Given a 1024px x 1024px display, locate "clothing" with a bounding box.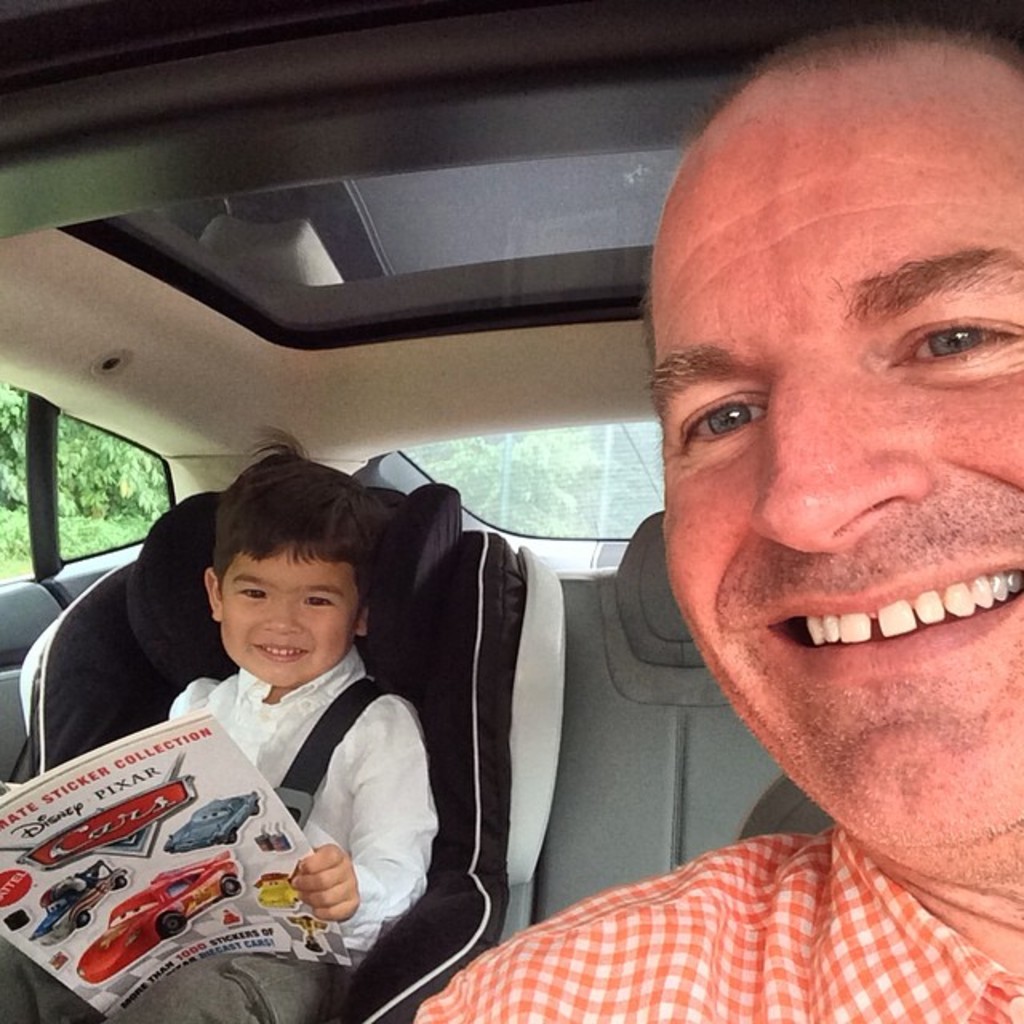
Located: [left=418, top=822, right=1022, bottom=1022].
